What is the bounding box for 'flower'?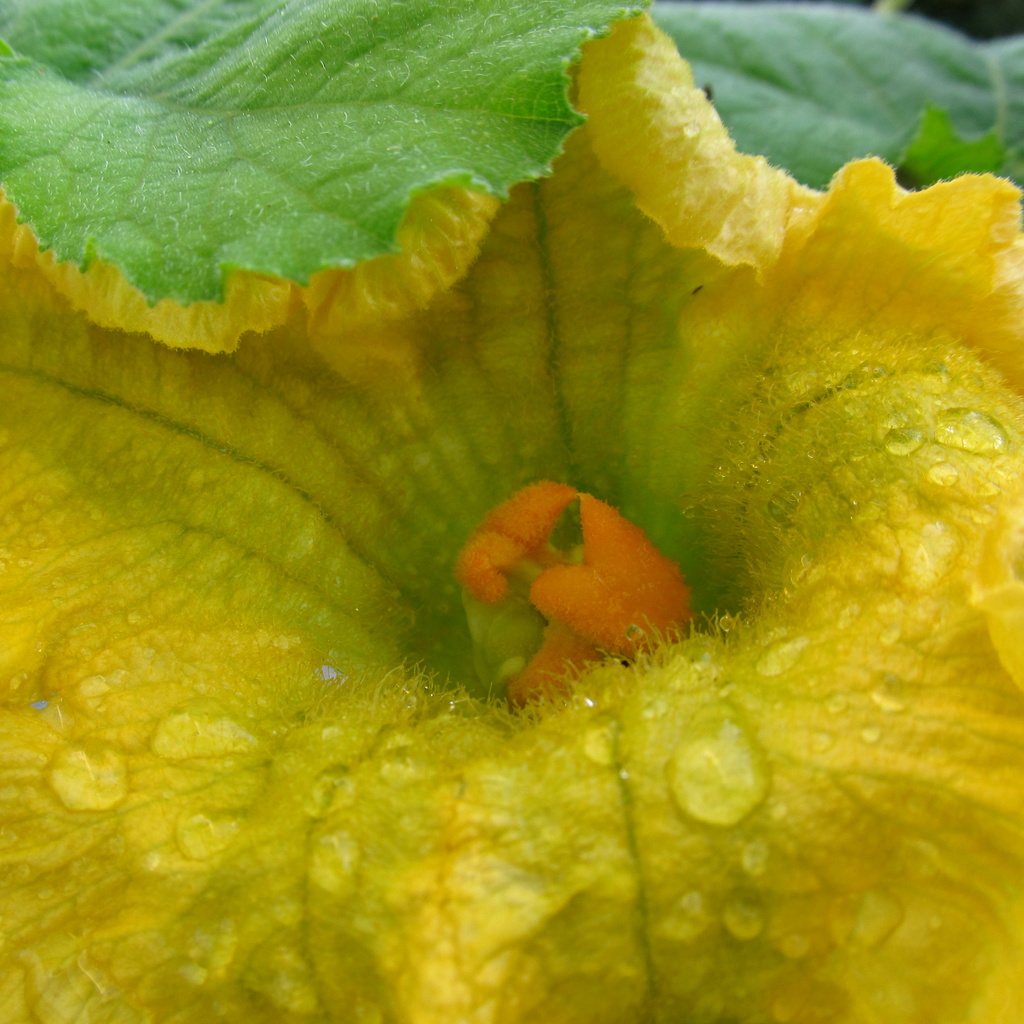
(x1=0, y1=8, x2=1023, y2=1023).
